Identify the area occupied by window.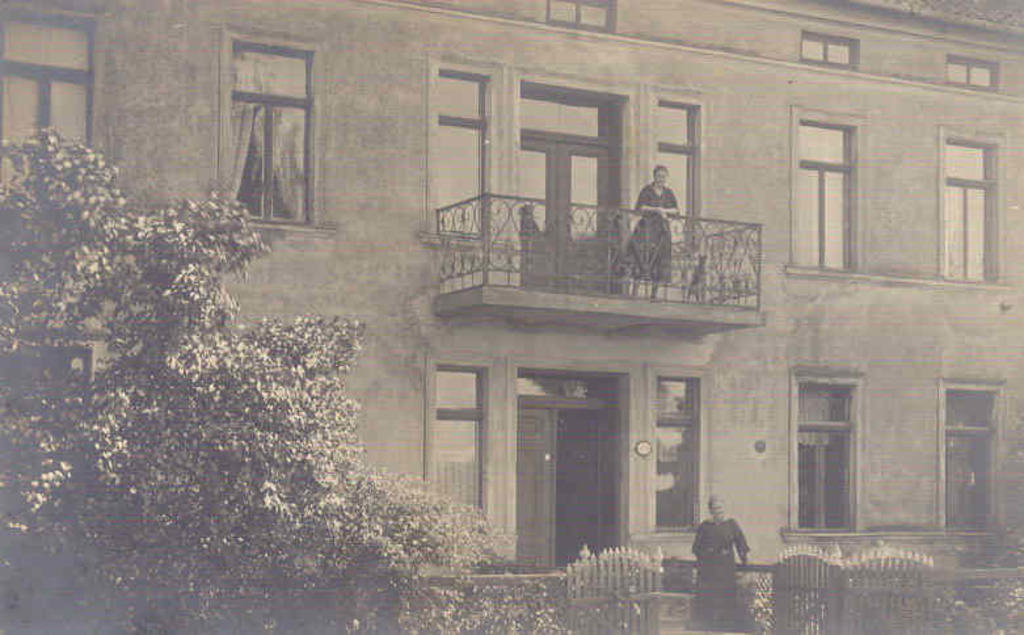
Area: (left=940, top=135, right=994, bottom=285).
